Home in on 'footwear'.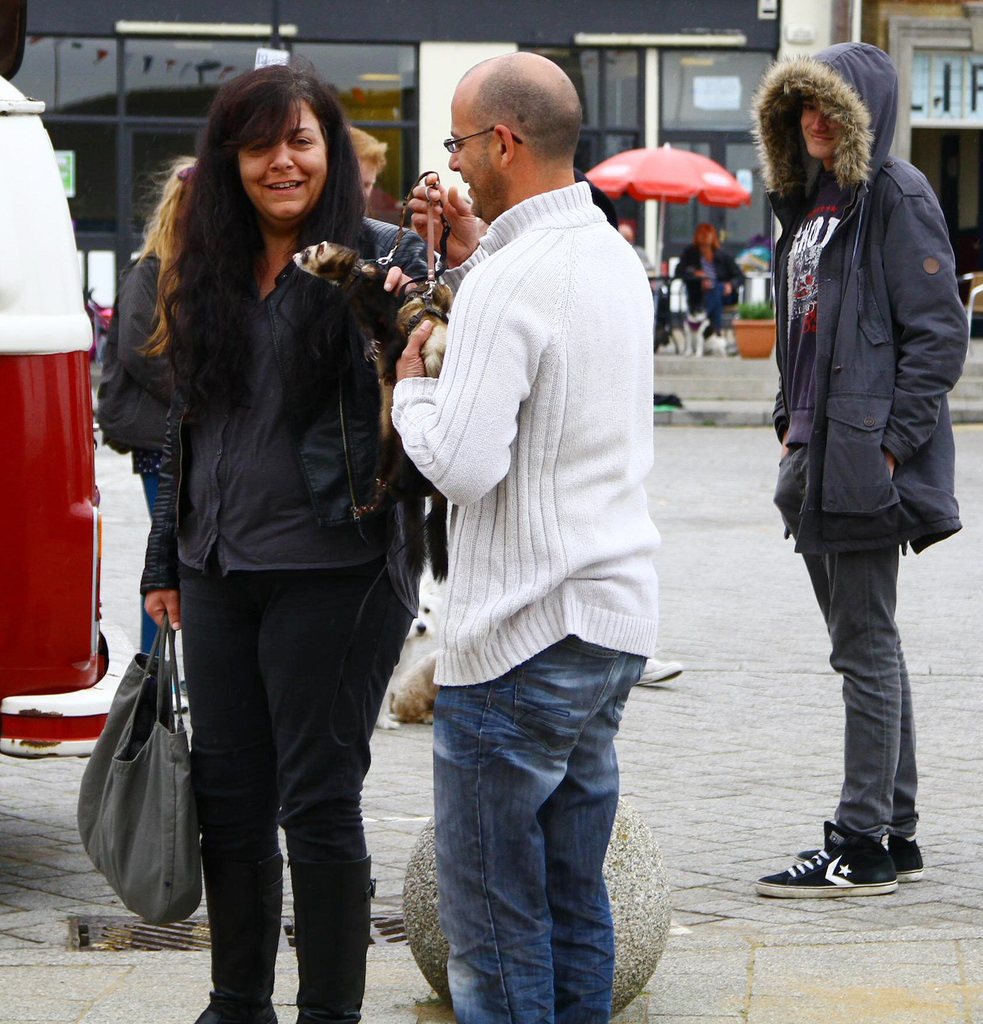
Homed in at locate(631, 646, 683, 683).
